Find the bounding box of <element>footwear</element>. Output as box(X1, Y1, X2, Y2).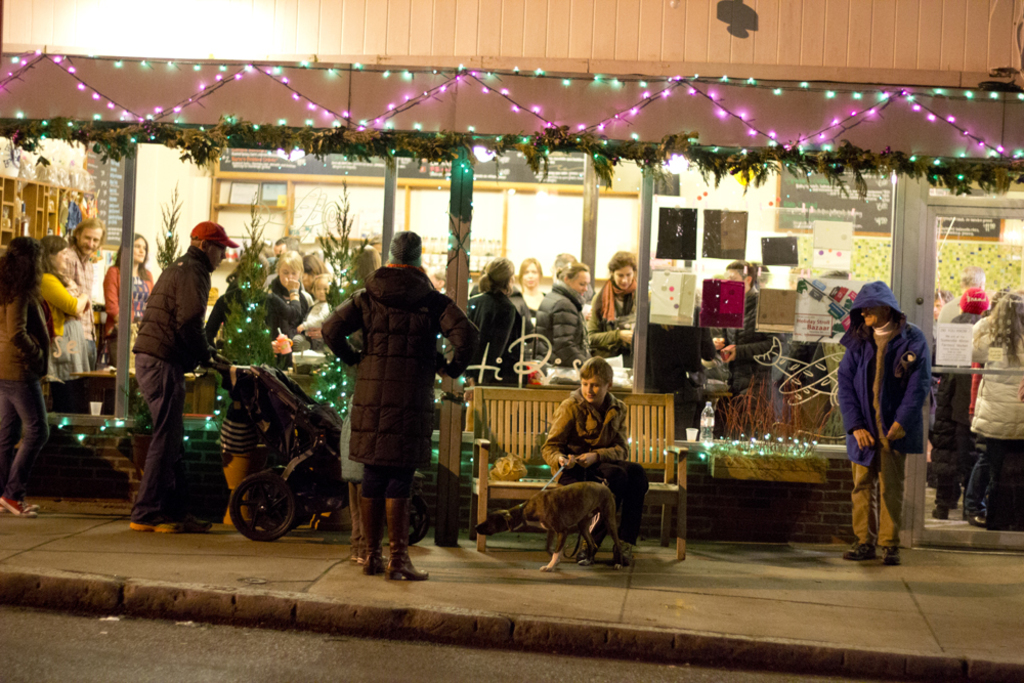
box(881, 547, 898, 565).
